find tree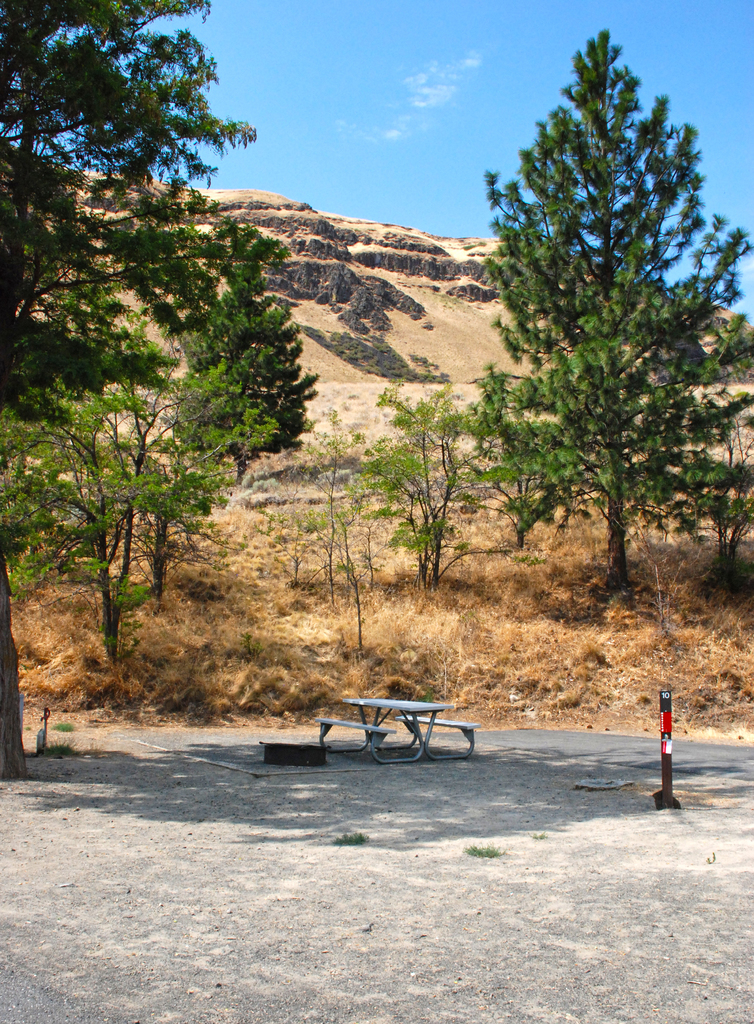
left=358, top=367, right=465, bottom=572
